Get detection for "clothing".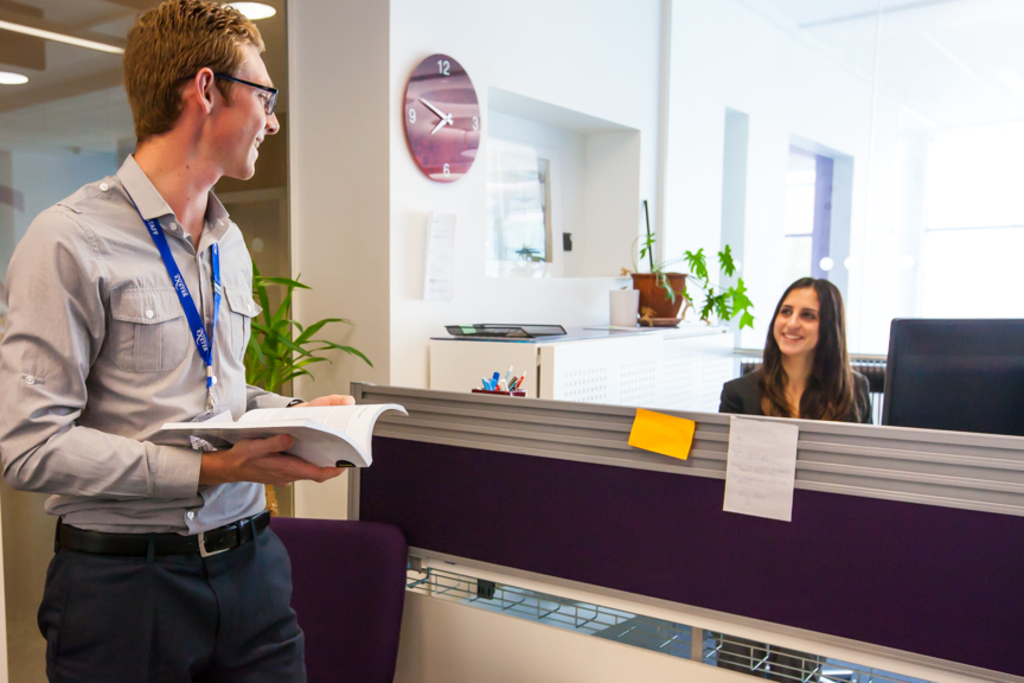
Detection: (719,365,881,682).
